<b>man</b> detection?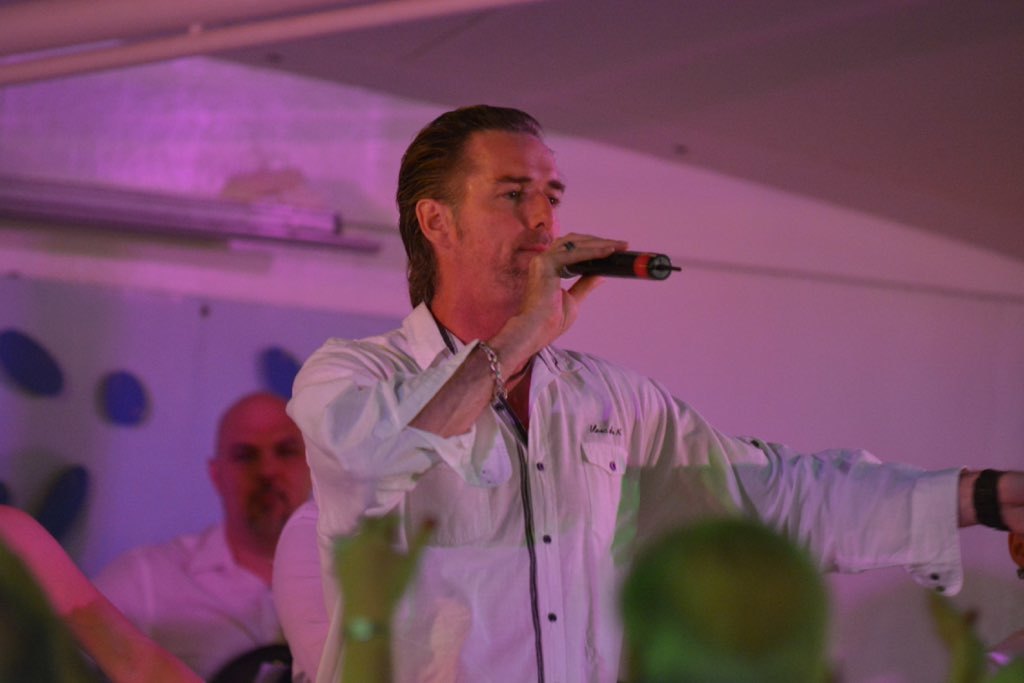
left=239, top=122, right=927, bottom=662
